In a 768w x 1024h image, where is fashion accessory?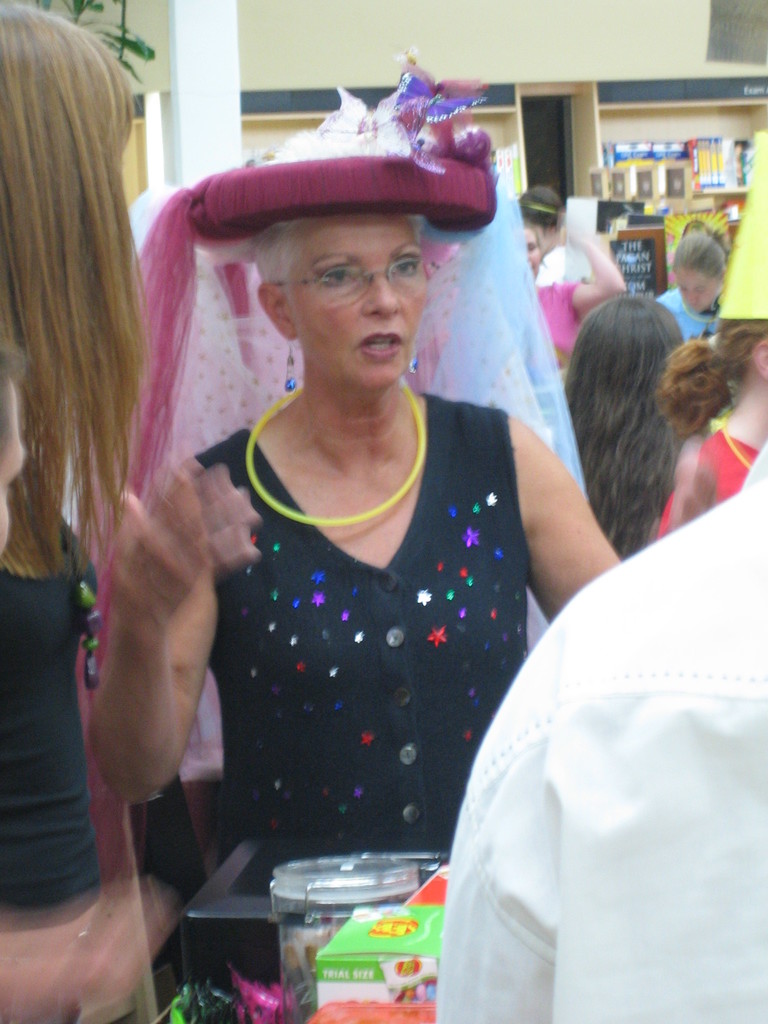
[left=111, top=73, right=508, bottom=692].
